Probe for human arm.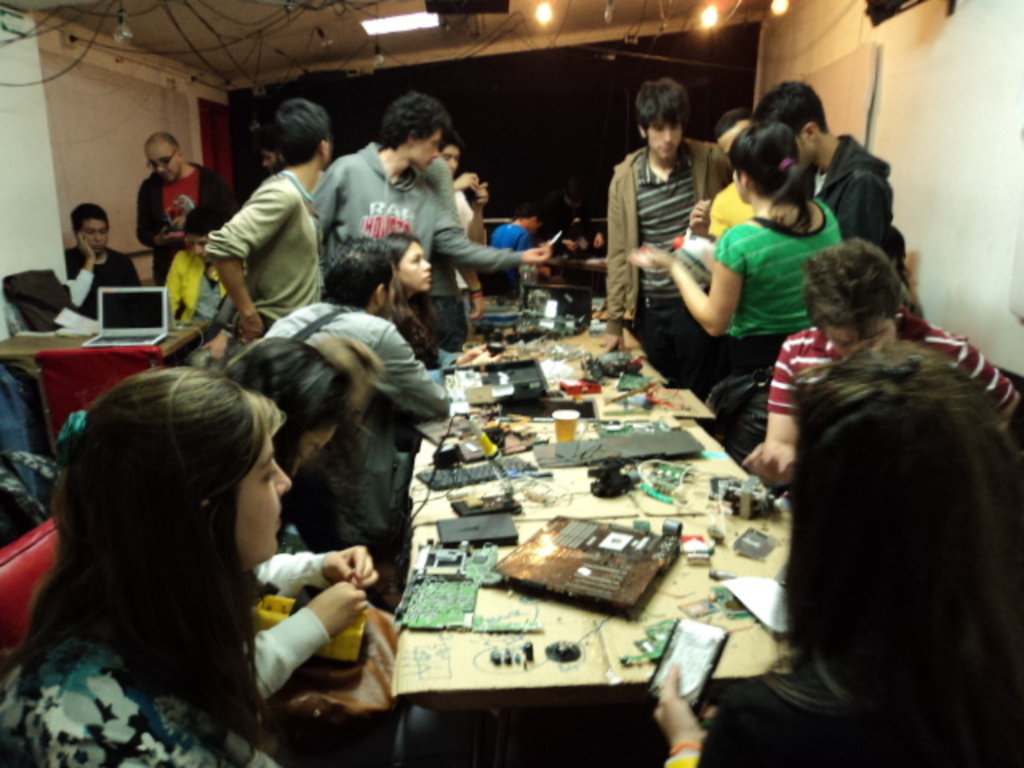
Probe result: box=[685, 198, 731, 242].
